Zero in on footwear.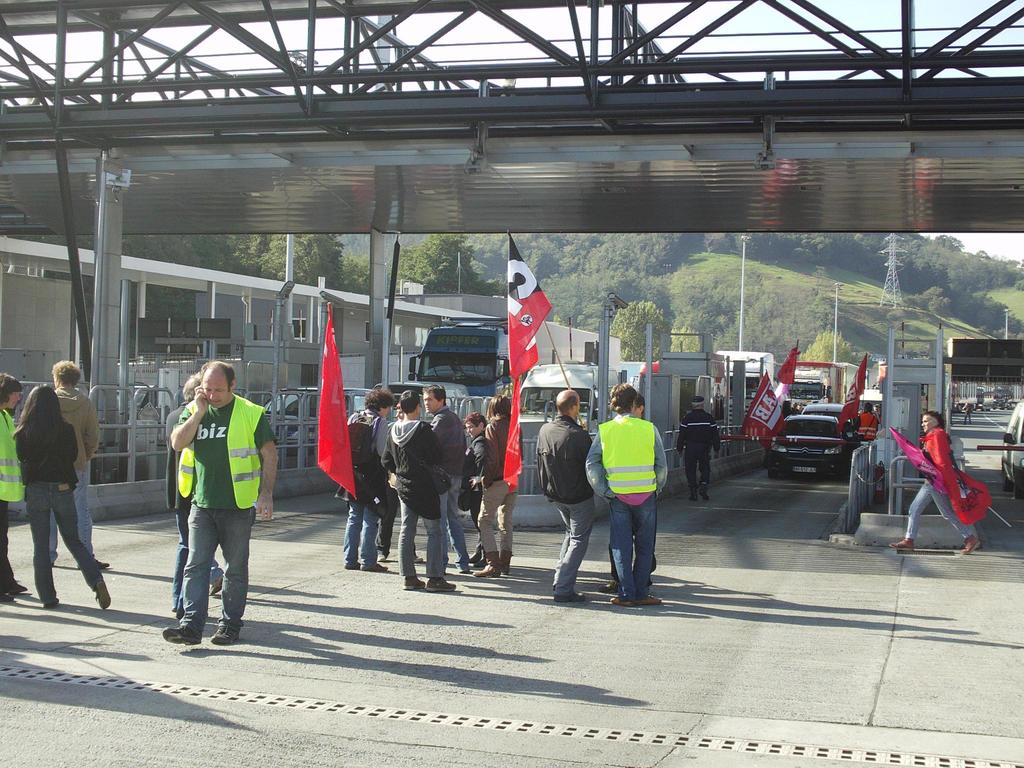
Zeroed in: Rect(426, 579, 458, 590).
